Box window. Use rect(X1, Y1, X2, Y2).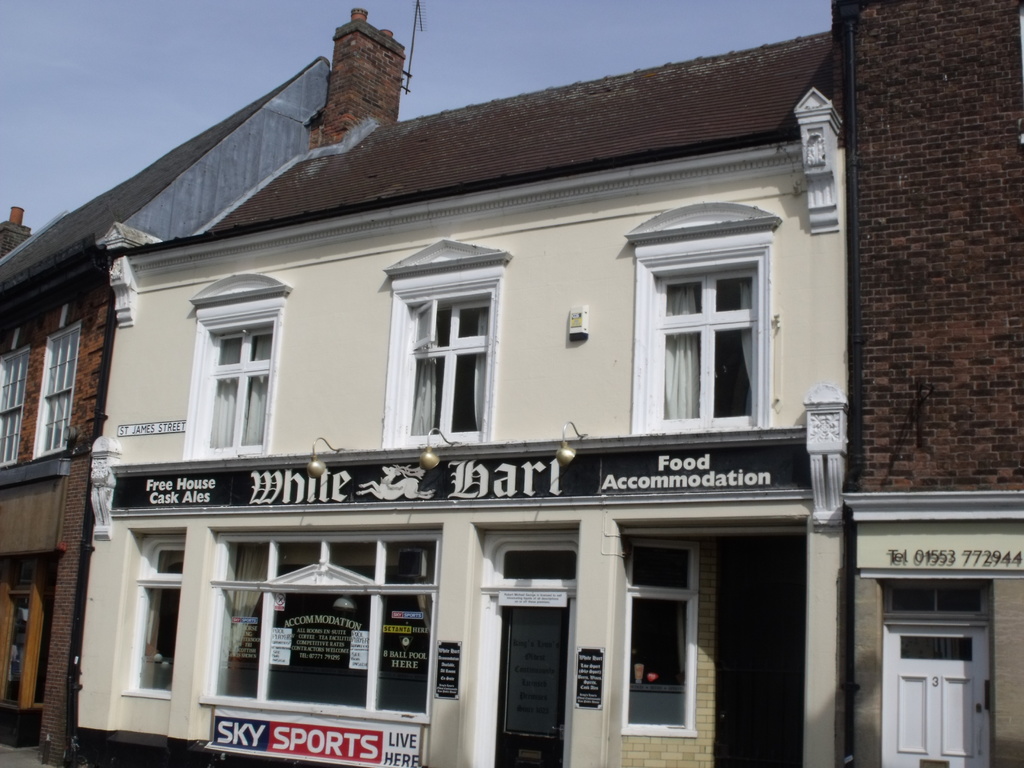
rect(0, 344, 27, 469).
